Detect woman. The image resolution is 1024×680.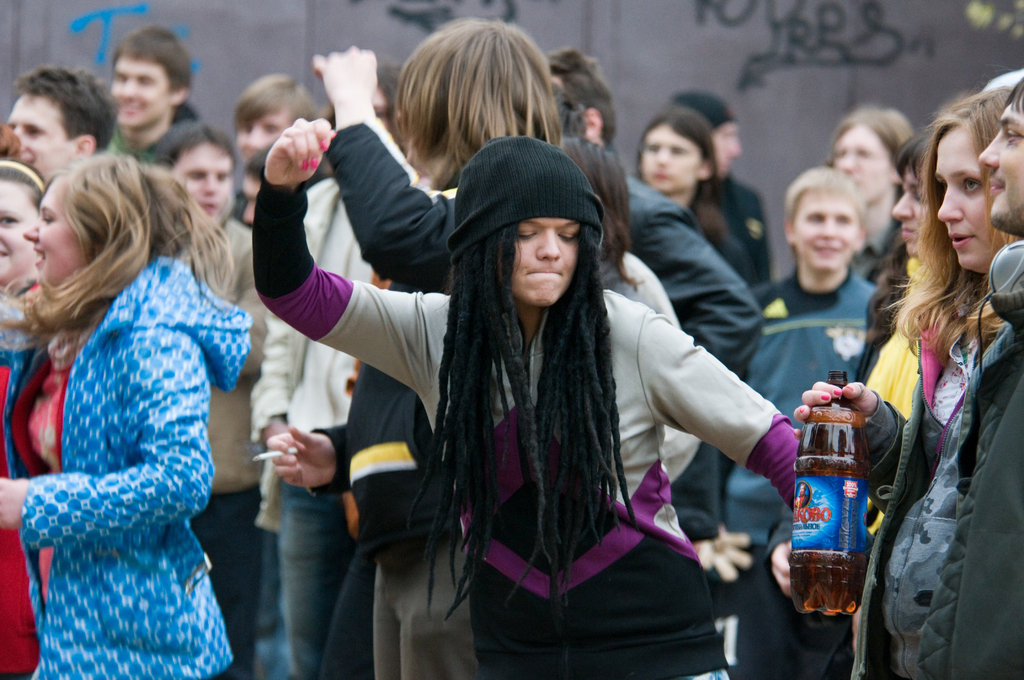
0, 154, 73, 671.
